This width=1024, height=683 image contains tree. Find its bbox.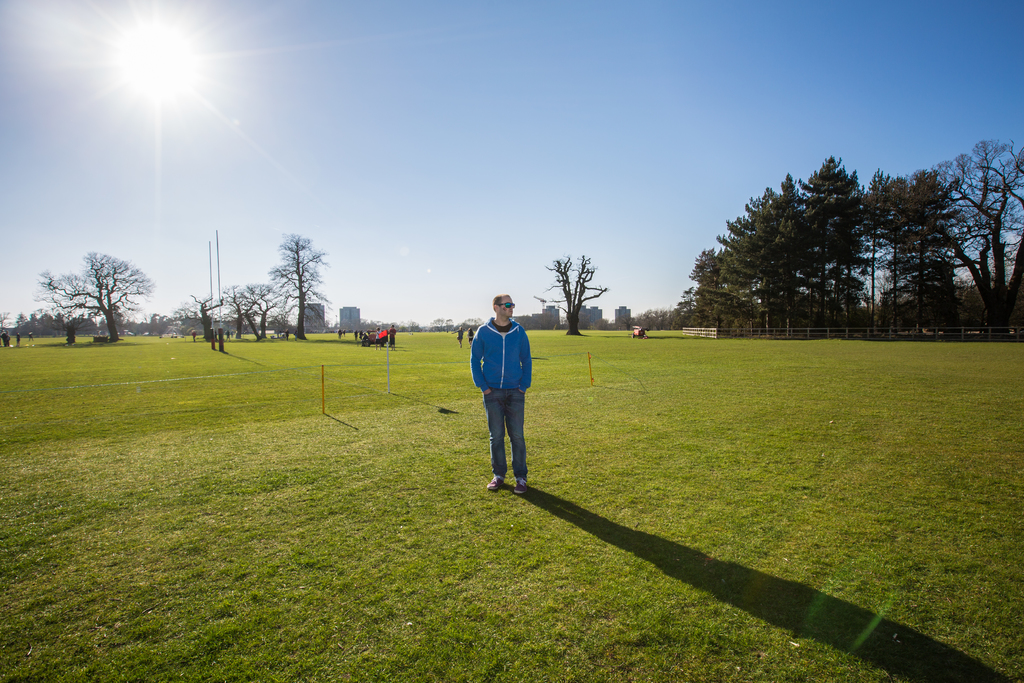
region(538, 251, 607, 340).
